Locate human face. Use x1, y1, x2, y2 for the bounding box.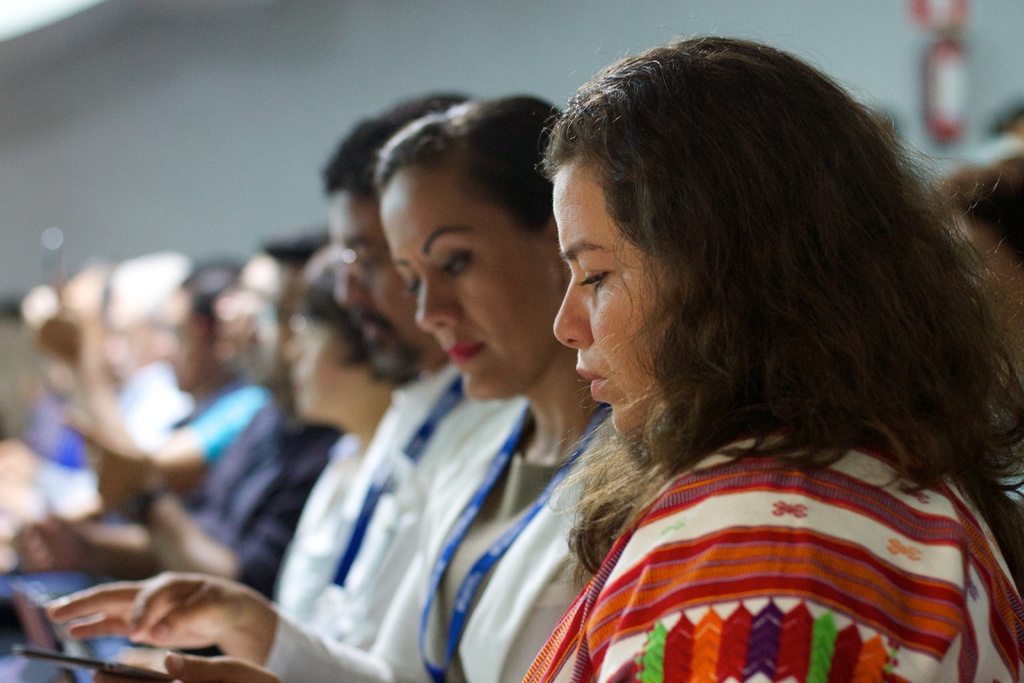
284, 304, 349, 420.
